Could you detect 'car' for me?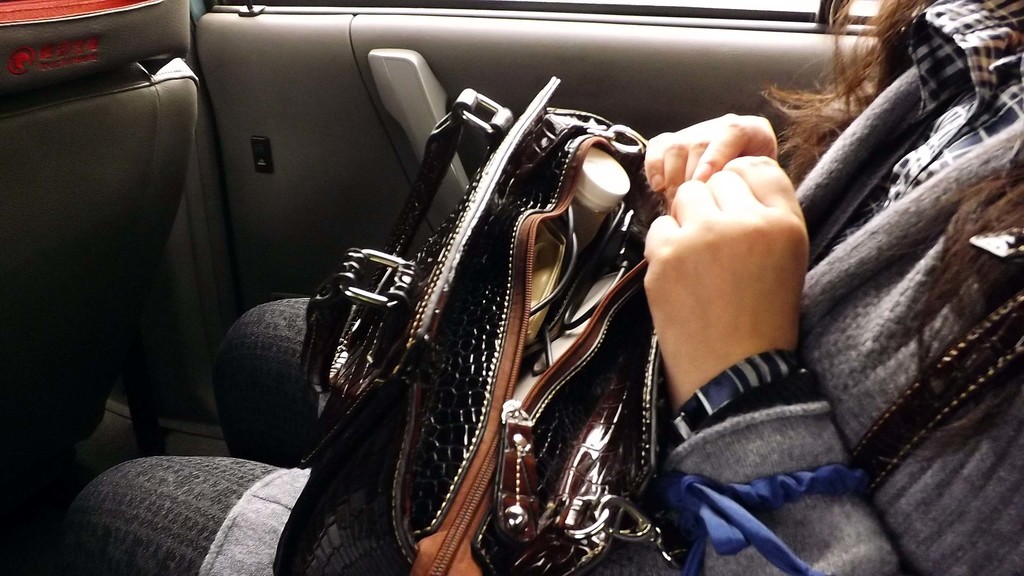
Detection result: [0,0,1023,575].
